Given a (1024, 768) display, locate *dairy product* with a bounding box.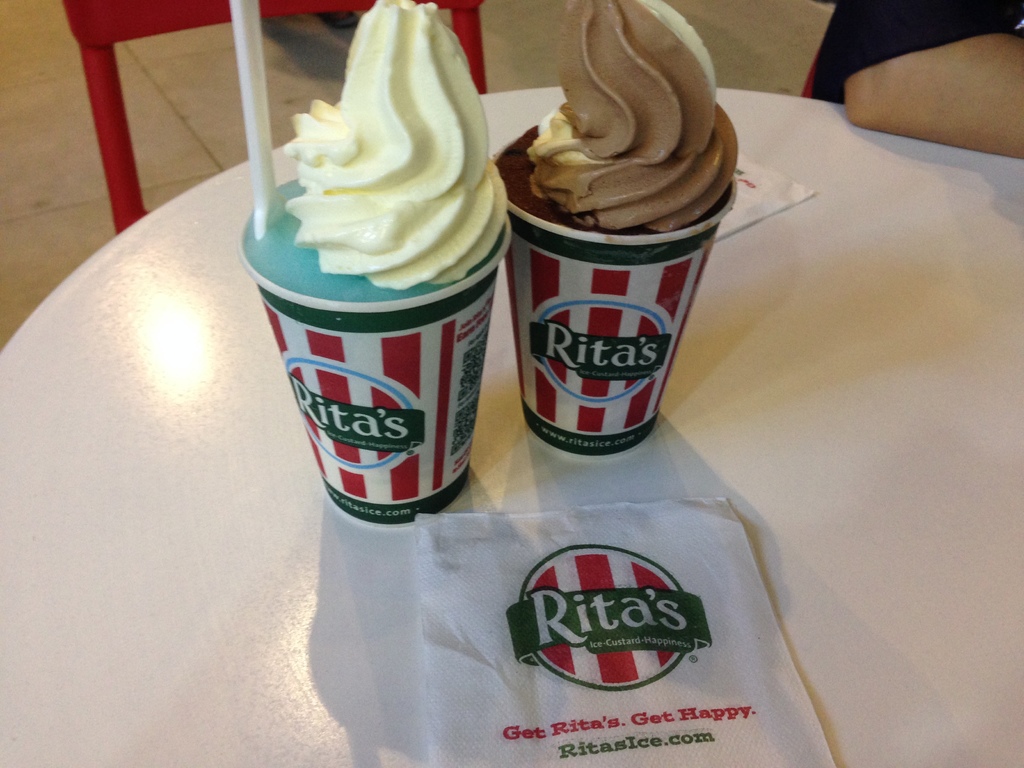
Located: pyautogui.locateOnScreen(280, 0, 510, 285).
